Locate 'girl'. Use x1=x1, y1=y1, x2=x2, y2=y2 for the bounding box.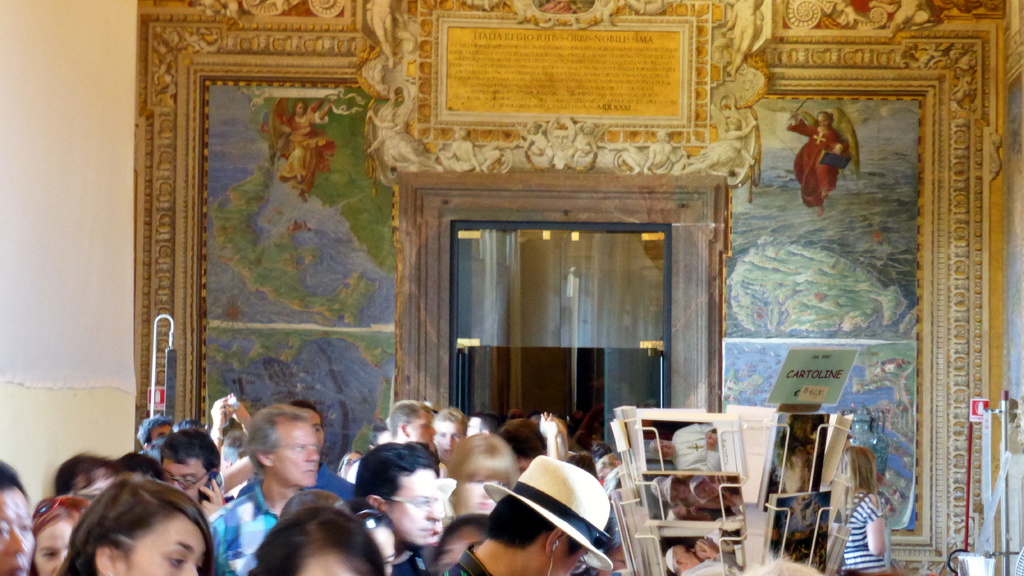
x1=247, y1=502, x2=385, y2=575.
